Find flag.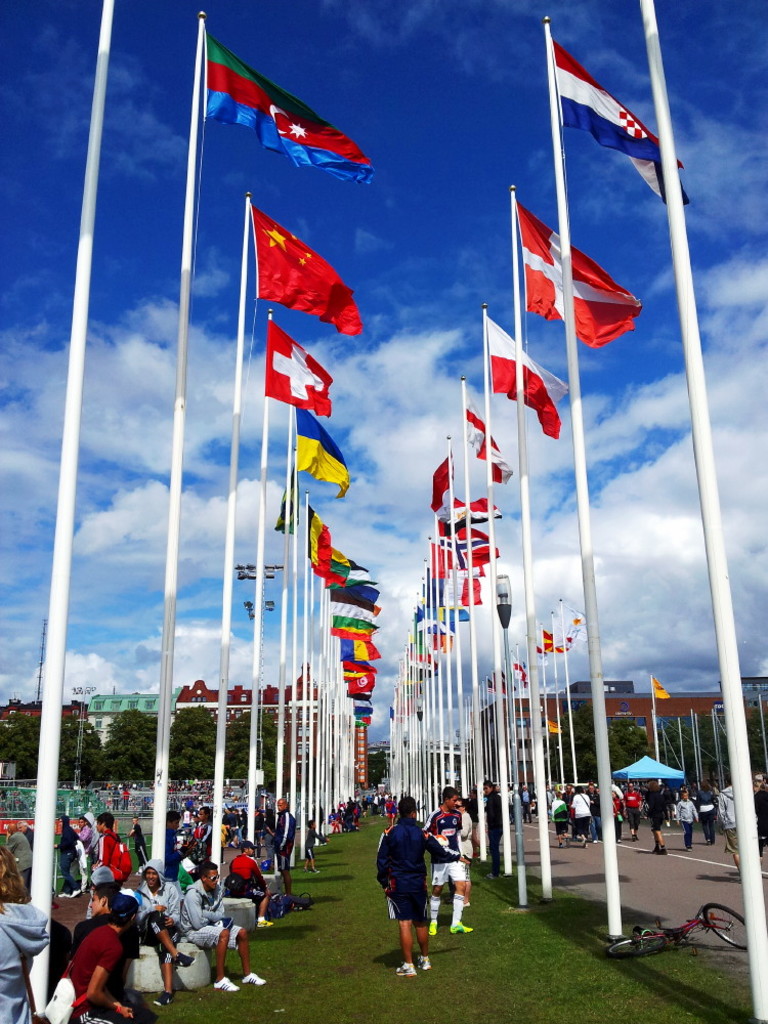
<box>427,452,459,528</box>.
